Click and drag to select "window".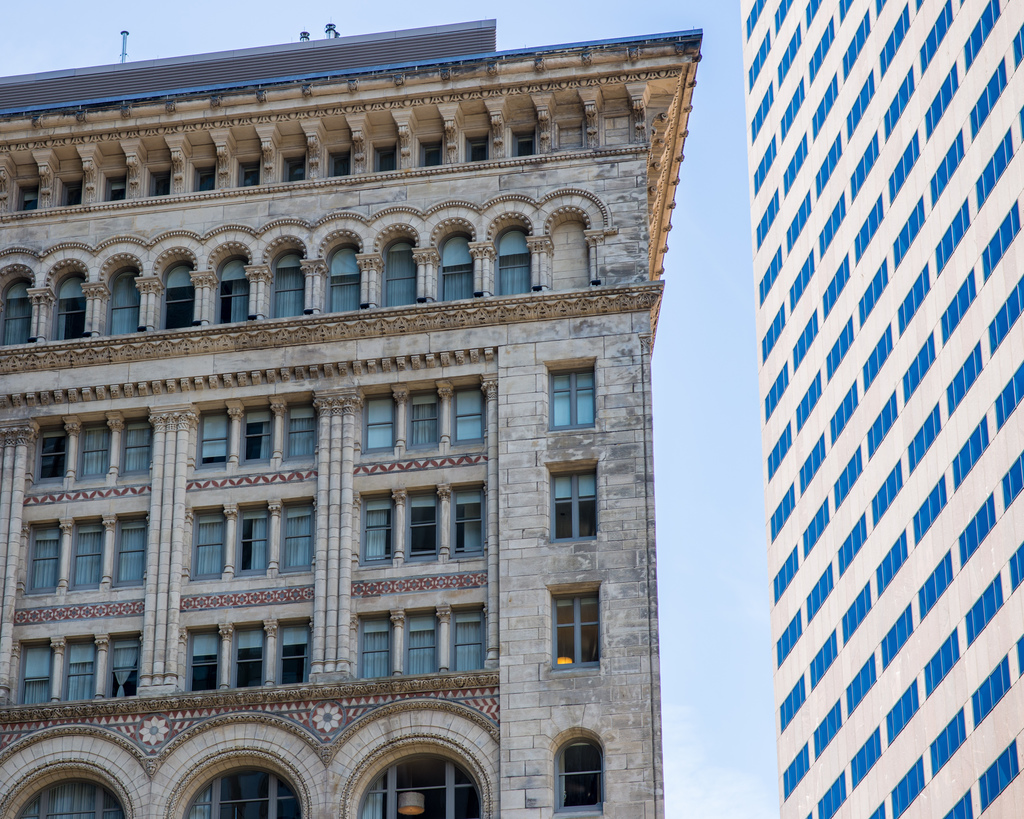
Selection: (x1=115, y1=637, x2=143, y2=692).
